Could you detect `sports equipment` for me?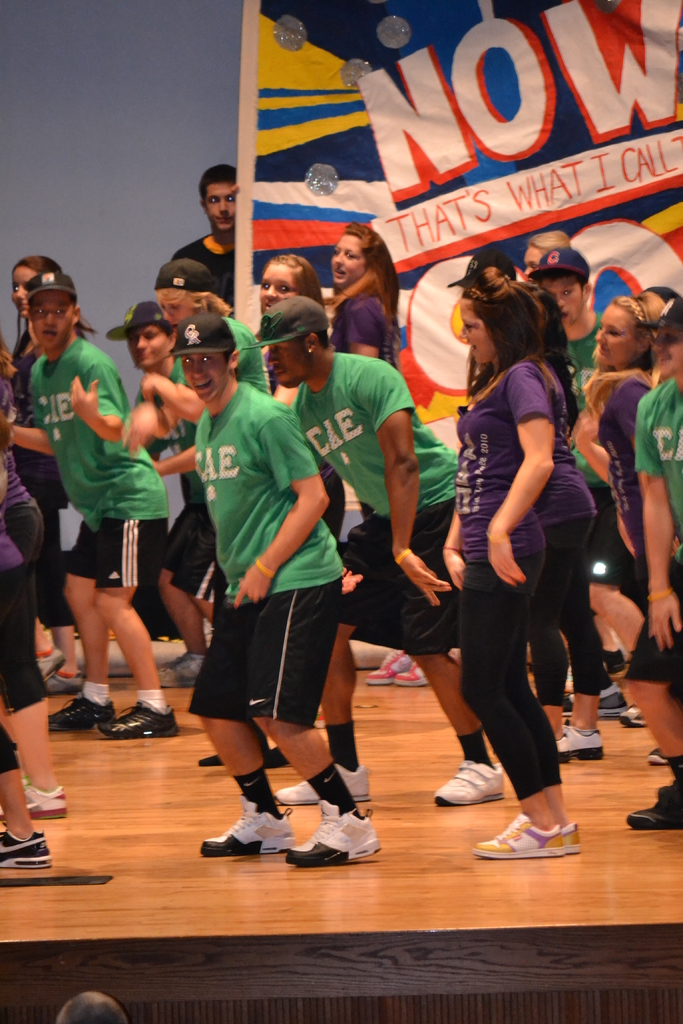
Detection result: <box>281,796,383,869</box>.
